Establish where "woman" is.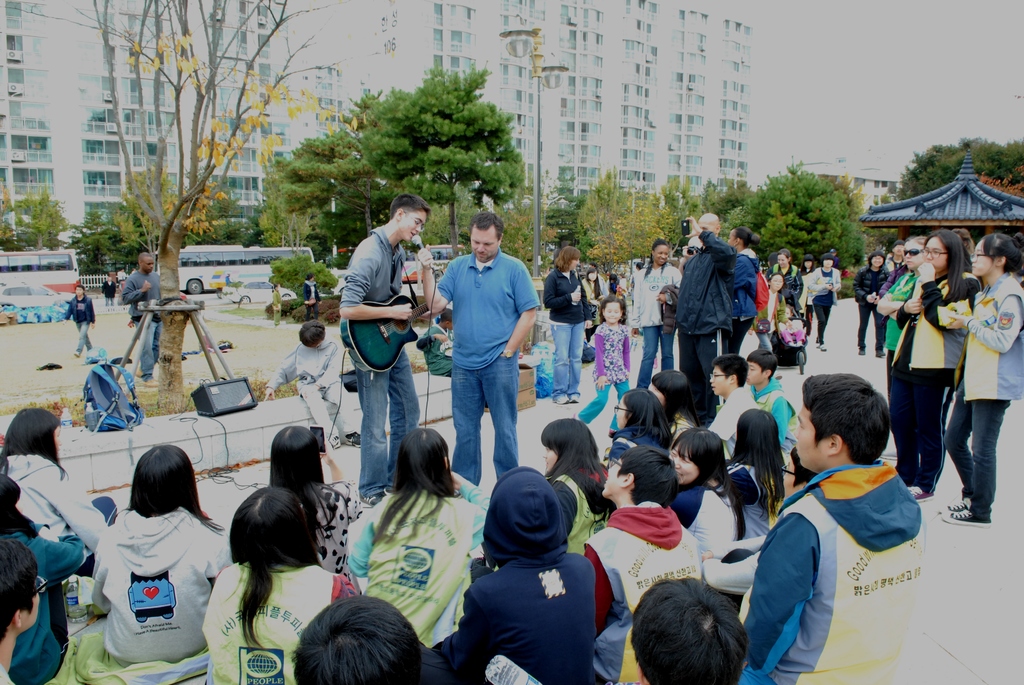
Established at detection(73, 445, 225, 667).
